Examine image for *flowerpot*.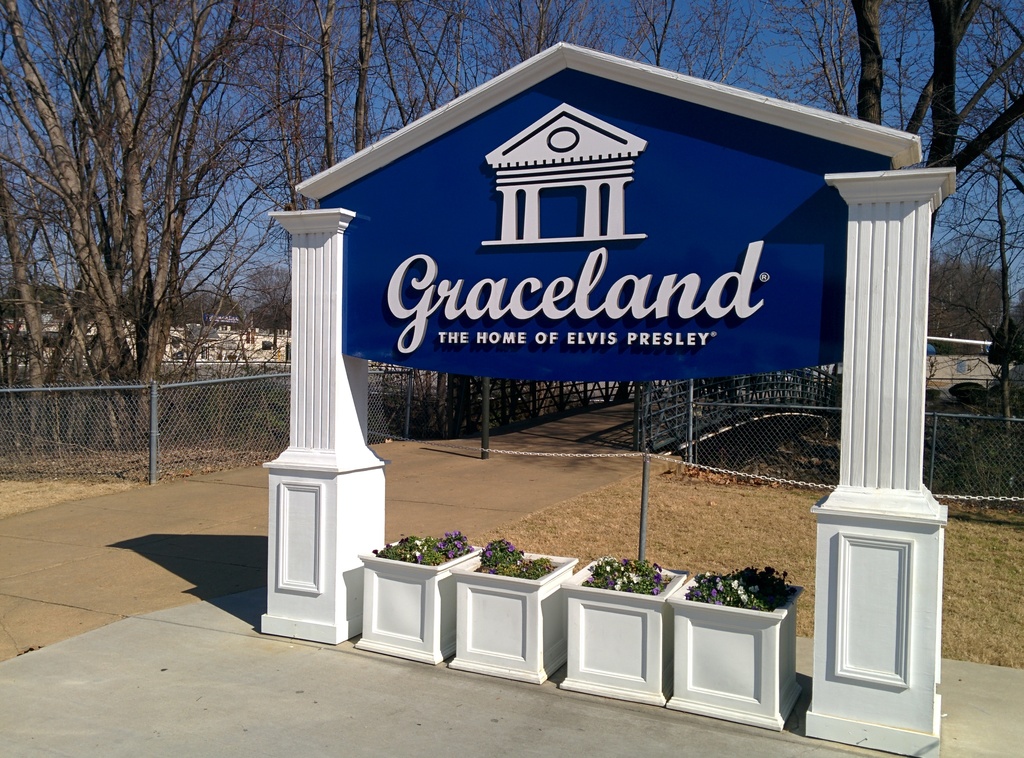
Examination result: <bbox>664, 570, 804, 745</bbox>.
